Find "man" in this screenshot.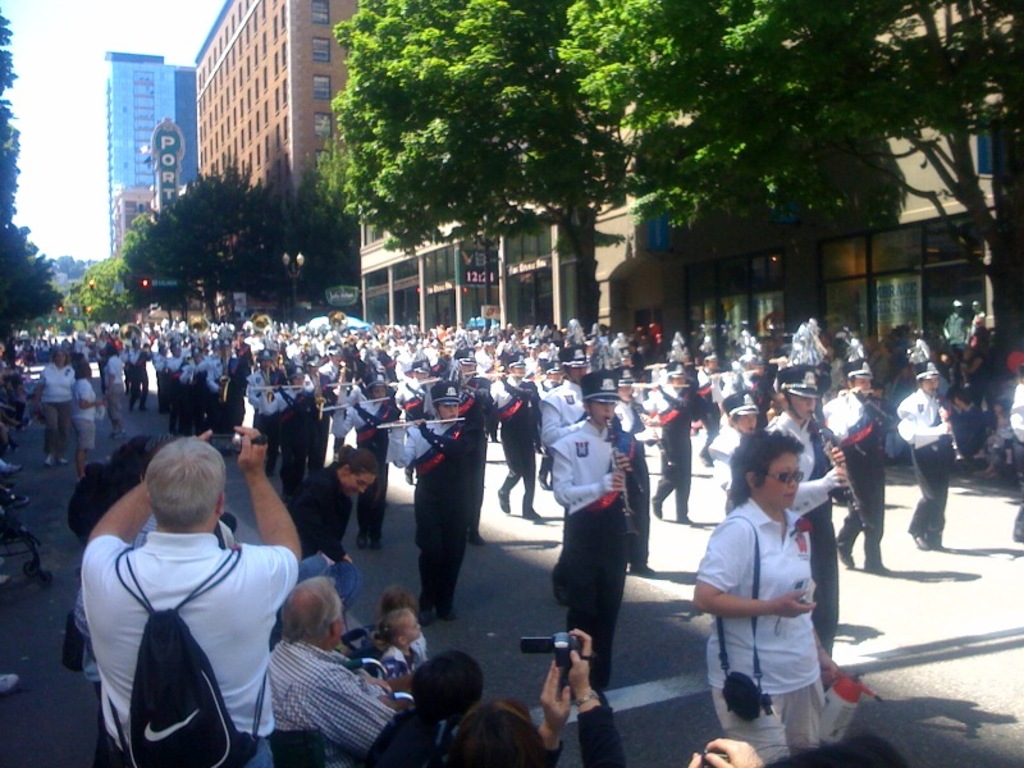
The bounding box for "man" is <region>328, 374, 407, 544</region>.
